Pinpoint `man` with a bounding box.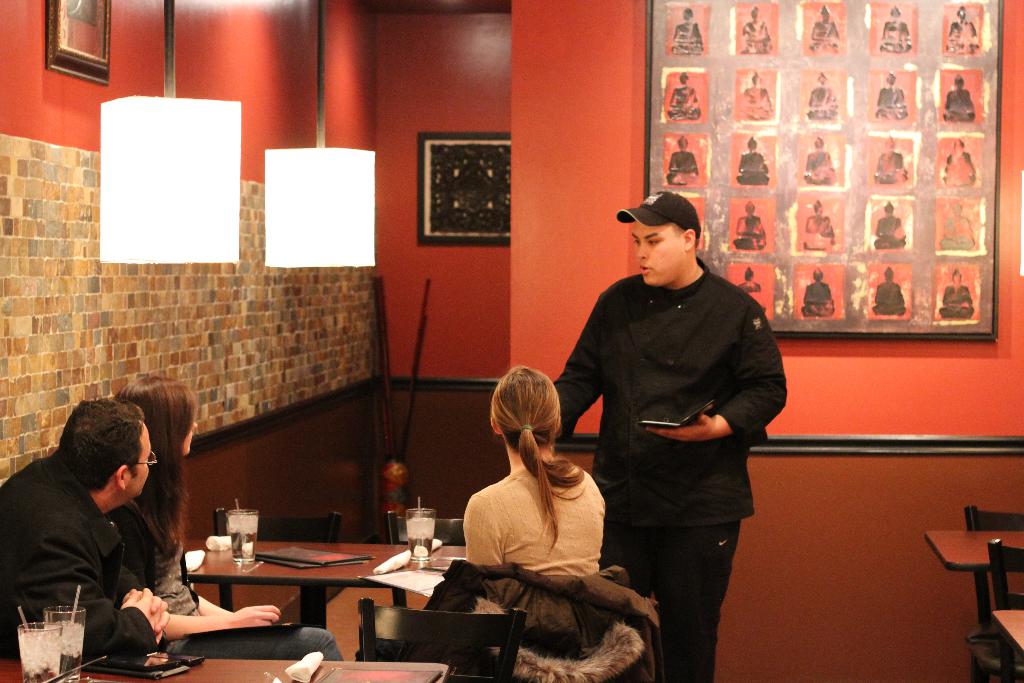
BBox(564, 182, 790, 672).
